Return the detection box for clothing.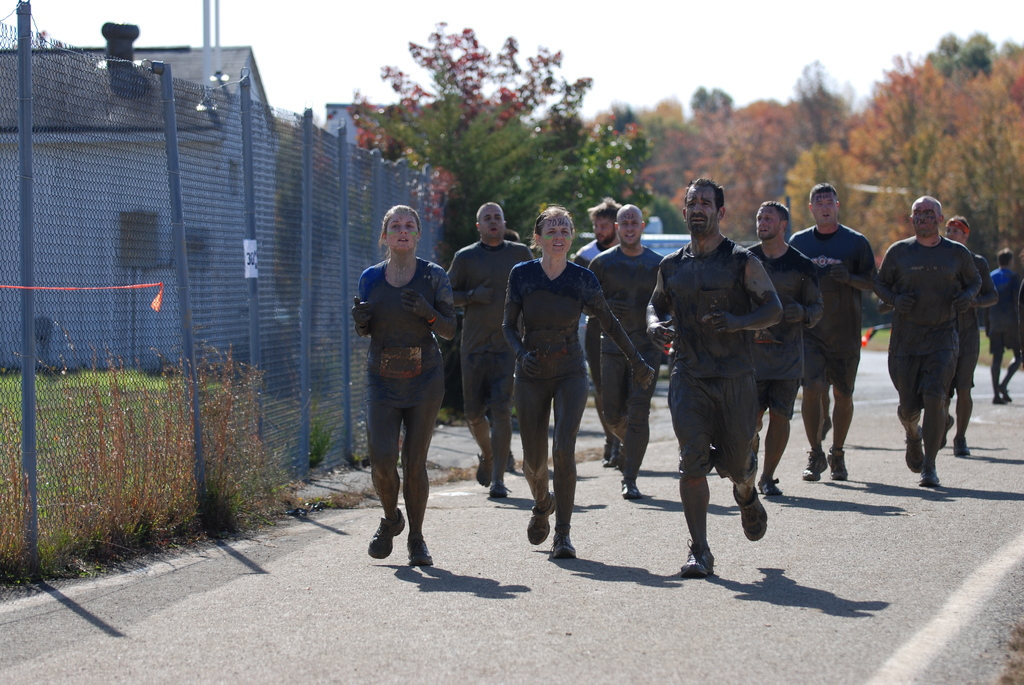
[left=874, top=235, right=981, bottom=420].
